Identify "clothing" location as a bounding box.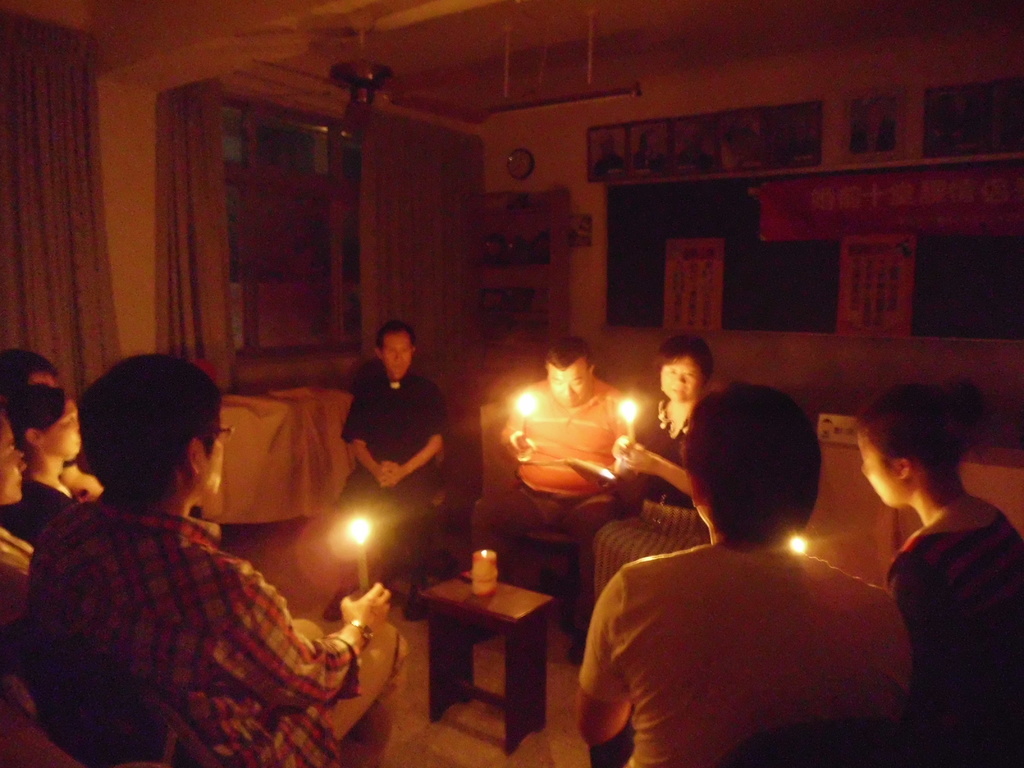
<bbox>890, 492, 1023, 767</bbox>.
